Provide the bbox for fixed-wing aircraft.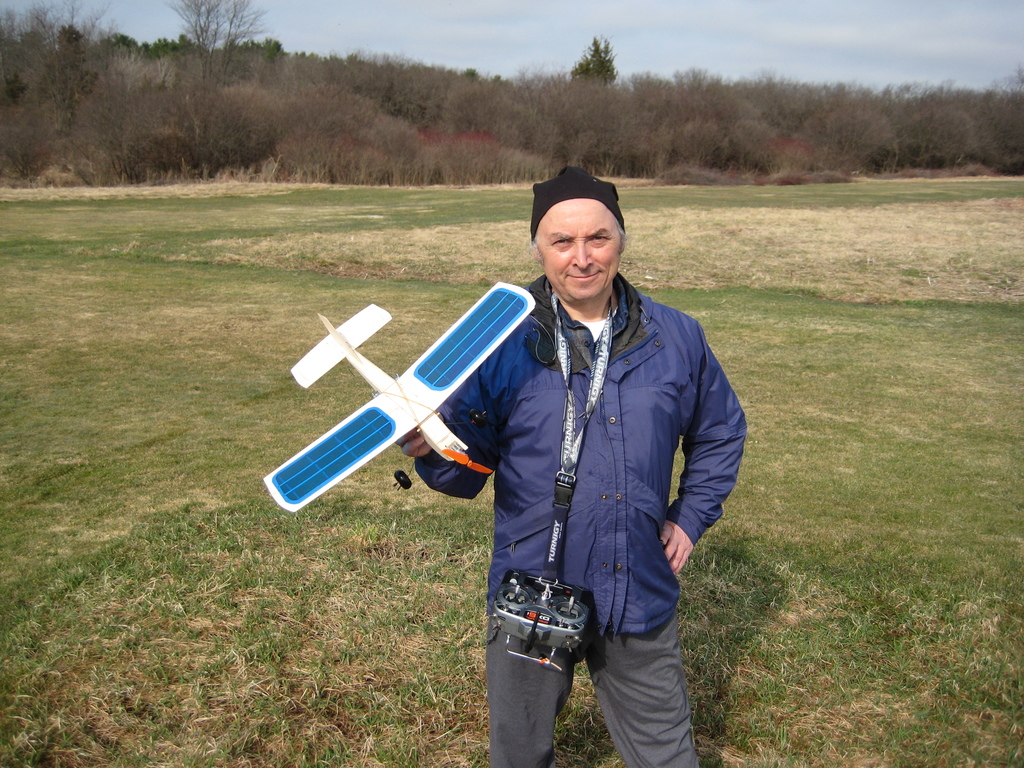
l=250, t=272, r=541, b=521.
